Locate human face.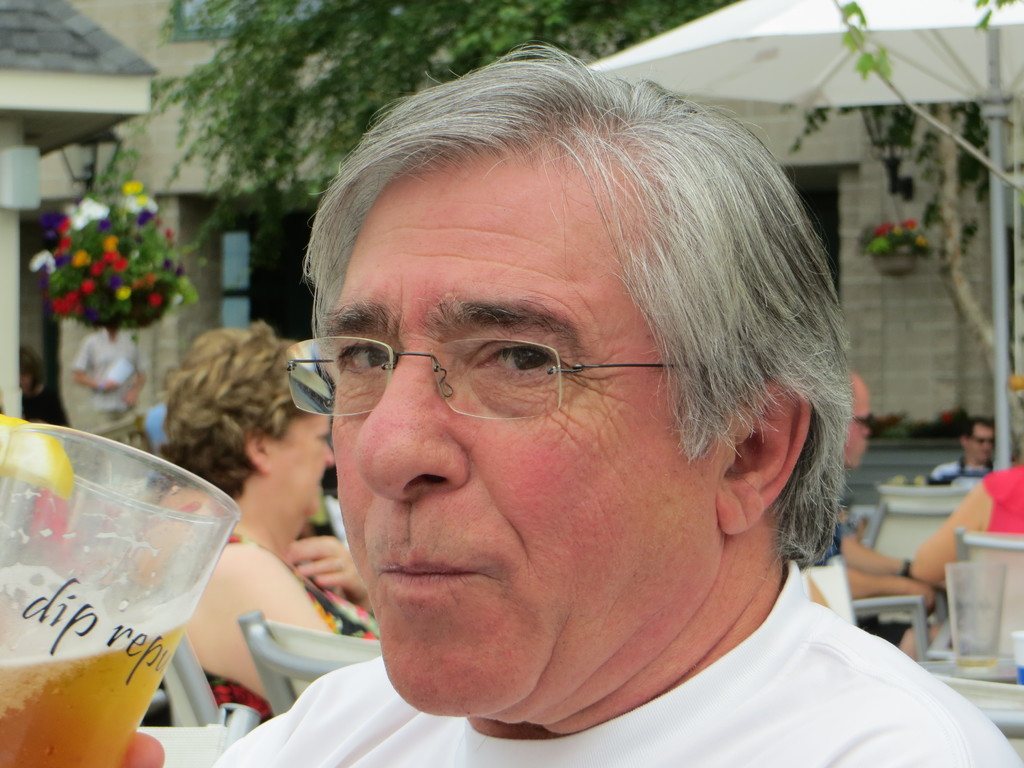
Bounding box: x1=845 y1=384 x2=868 y2=467.
